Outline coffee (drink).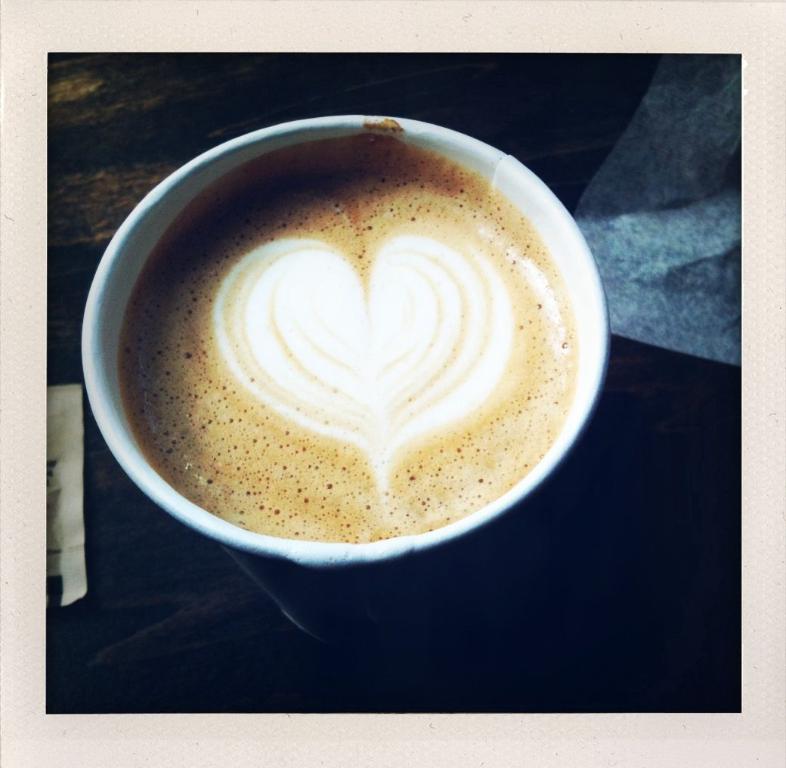
Outline: (x1=116, y1=132, x2=580, y2=538).
